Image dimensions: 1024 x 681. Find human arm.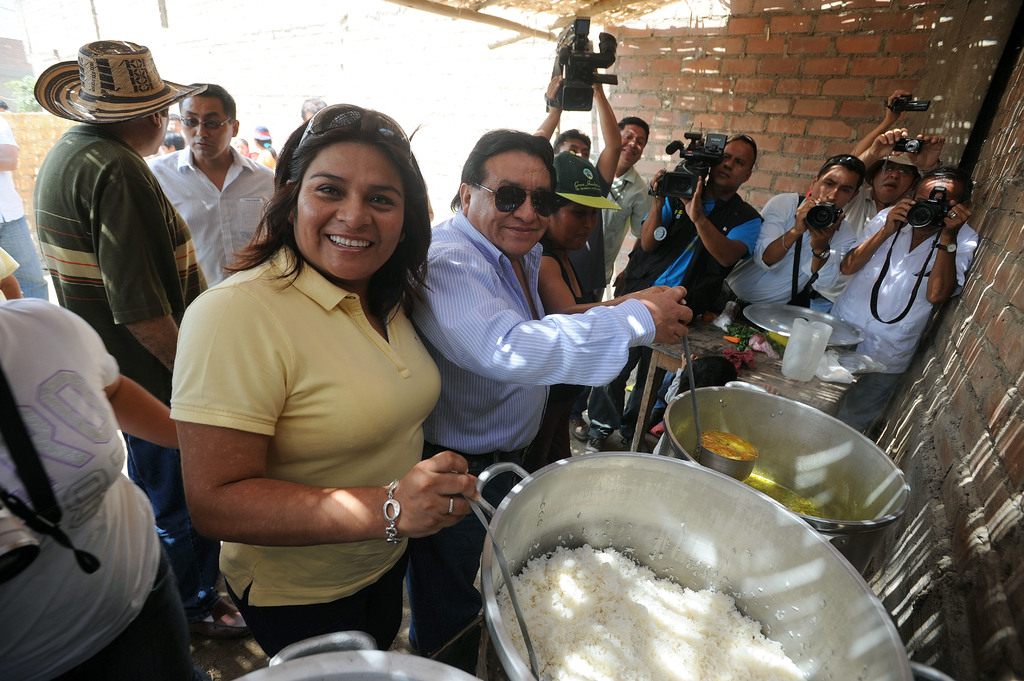
(x1=168, y1=289, x2=480, y2=562).
